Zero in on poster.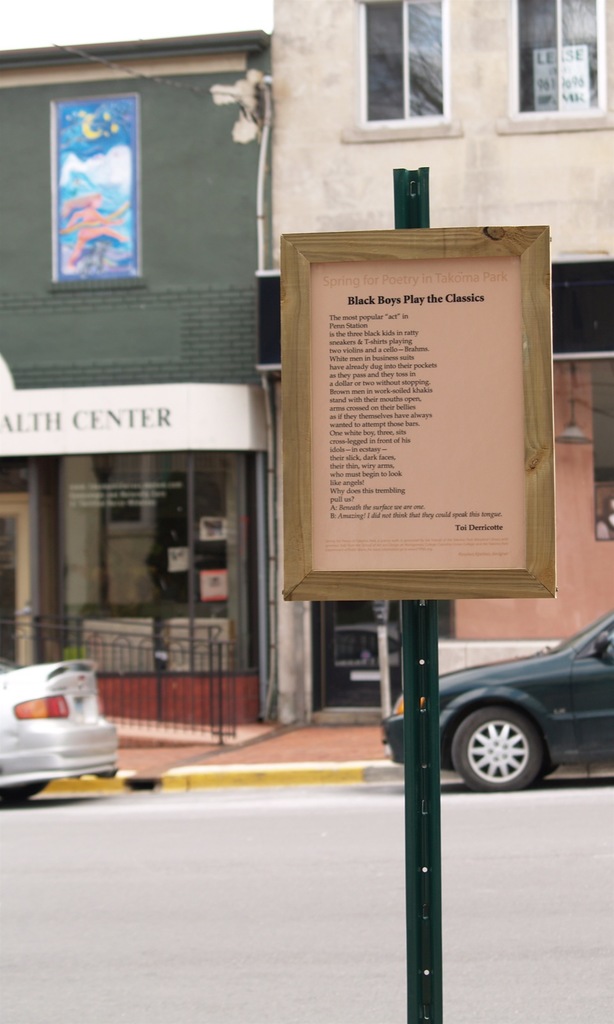
Zeroed in: 46,97,145,282.
